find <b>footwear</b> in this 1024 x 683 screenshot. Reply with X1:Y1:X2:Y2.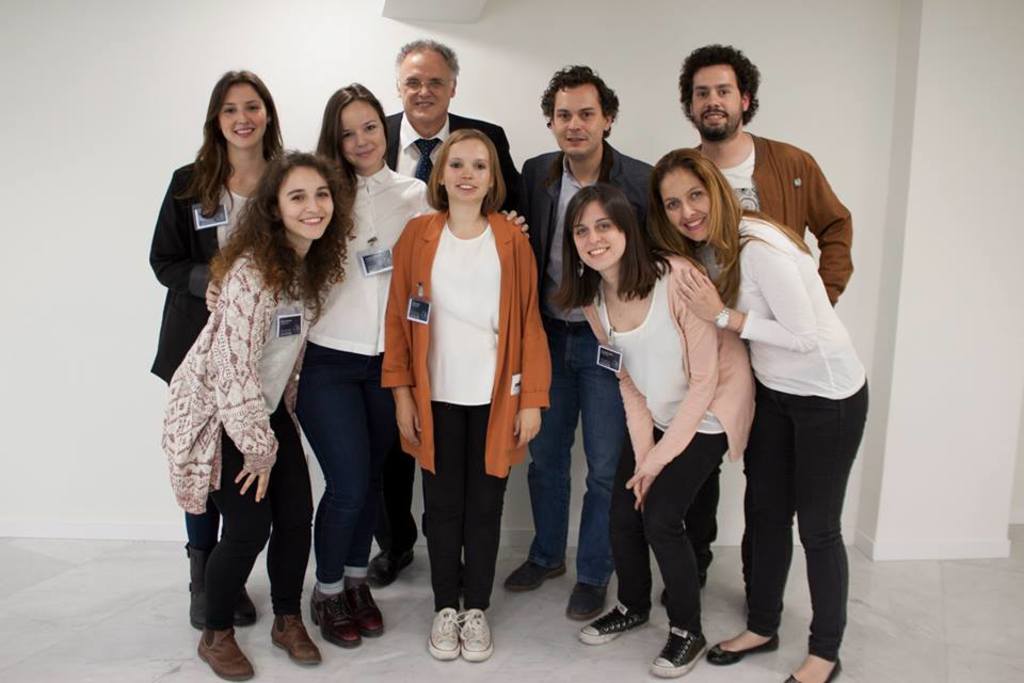
579:602:649:644.
